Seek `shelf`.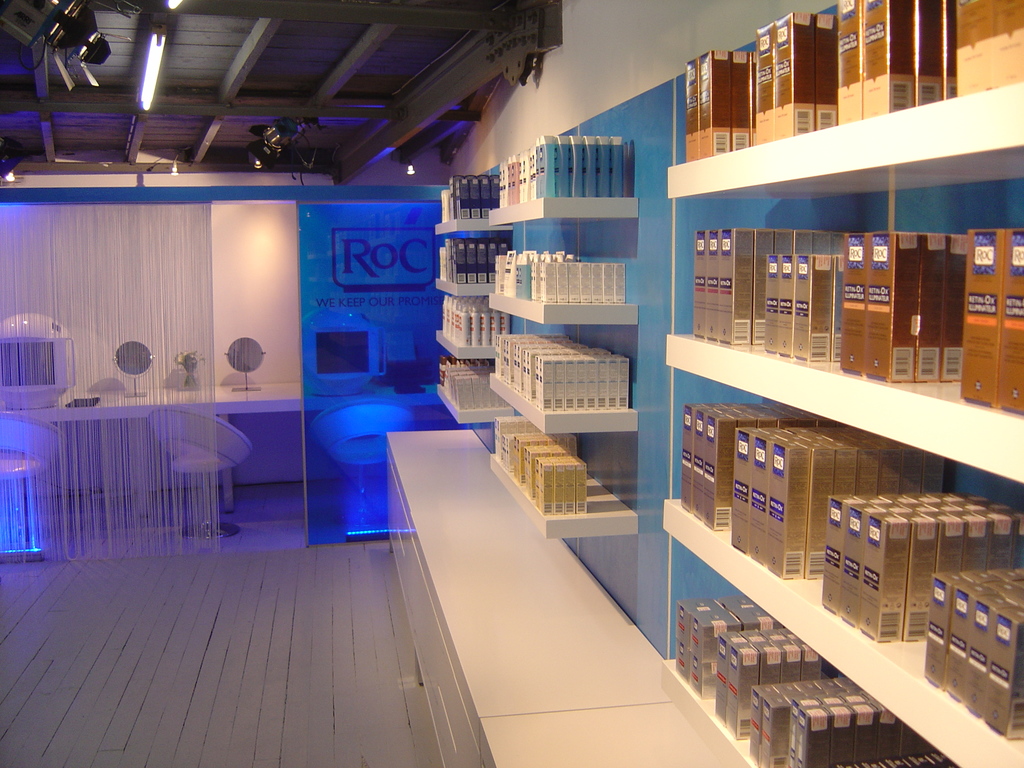
[x1=432, y1=325, x2=504, y2=357].
